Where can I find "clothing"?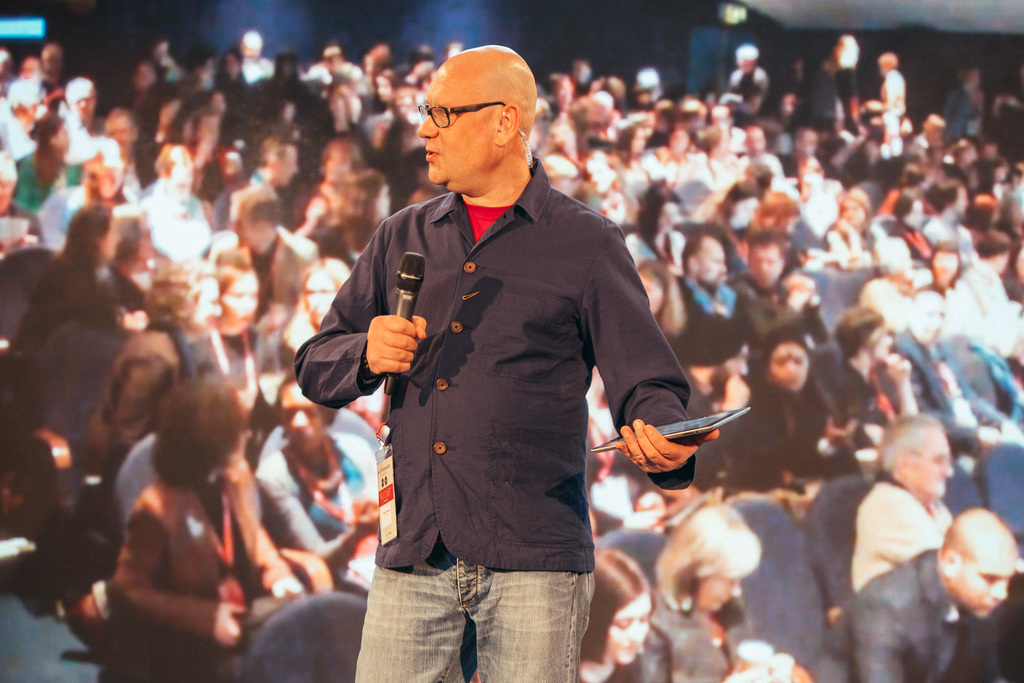
You can find it at <region>877, 66, 908, 139</region>.
